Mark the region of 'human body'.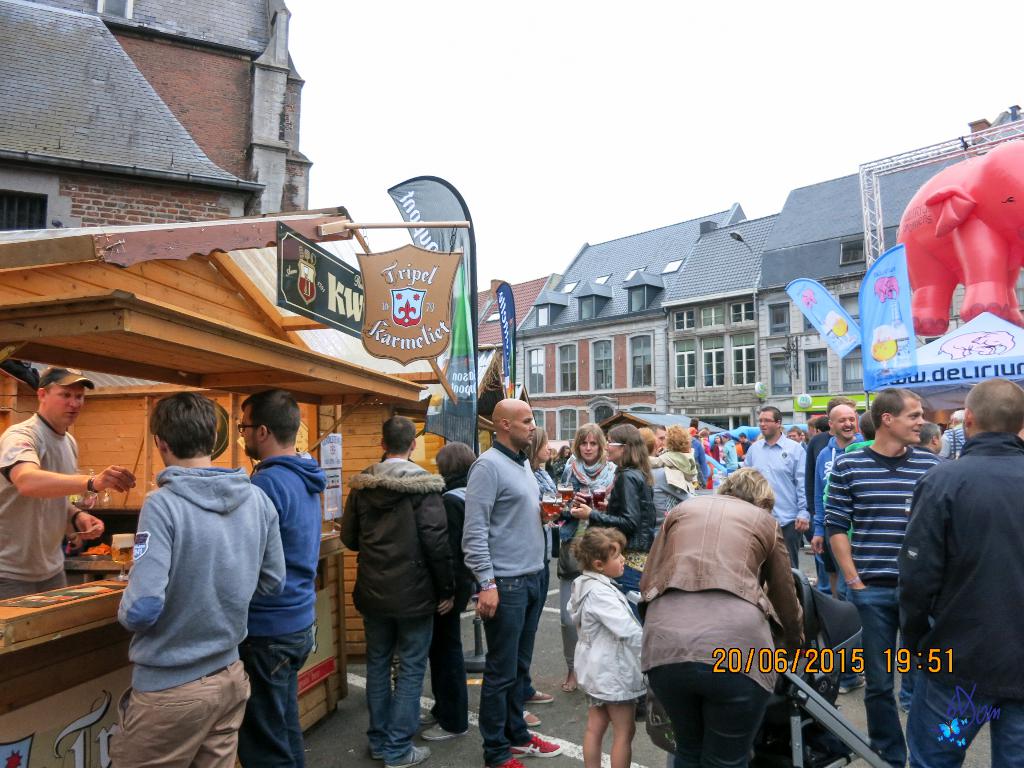
Region: region(6, 359, 106, 597).
